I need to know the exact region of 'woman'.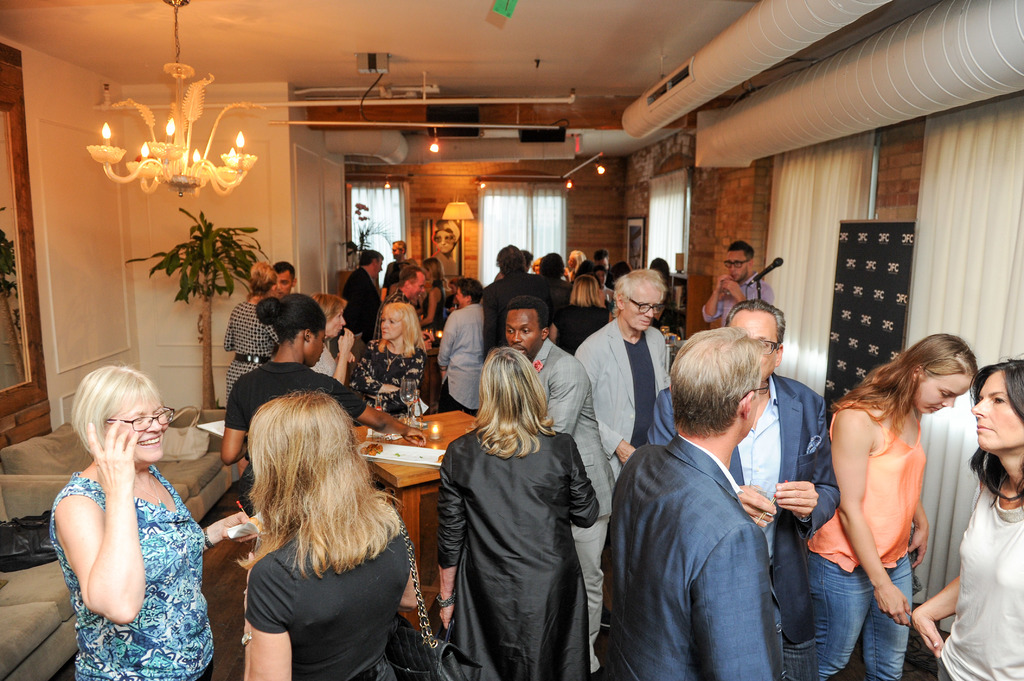
Region: [225, 261, 276, 411].
